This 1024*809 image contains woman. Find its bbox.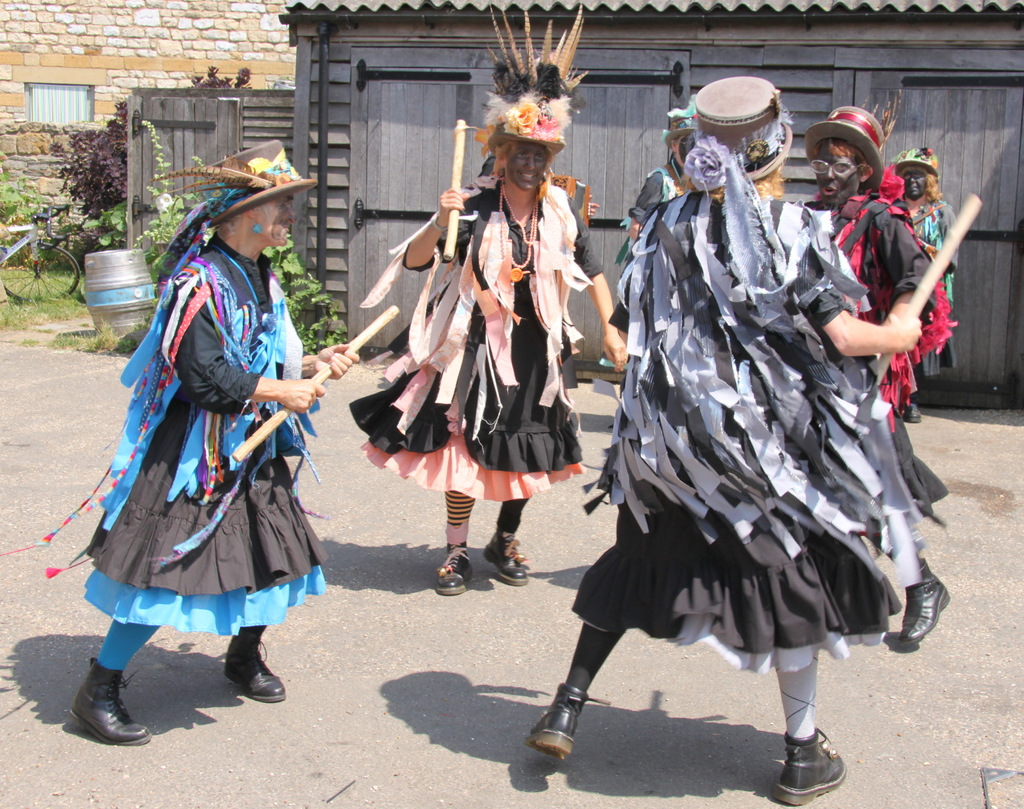
(x1=340, y1=8, x2=632, y2=595).
